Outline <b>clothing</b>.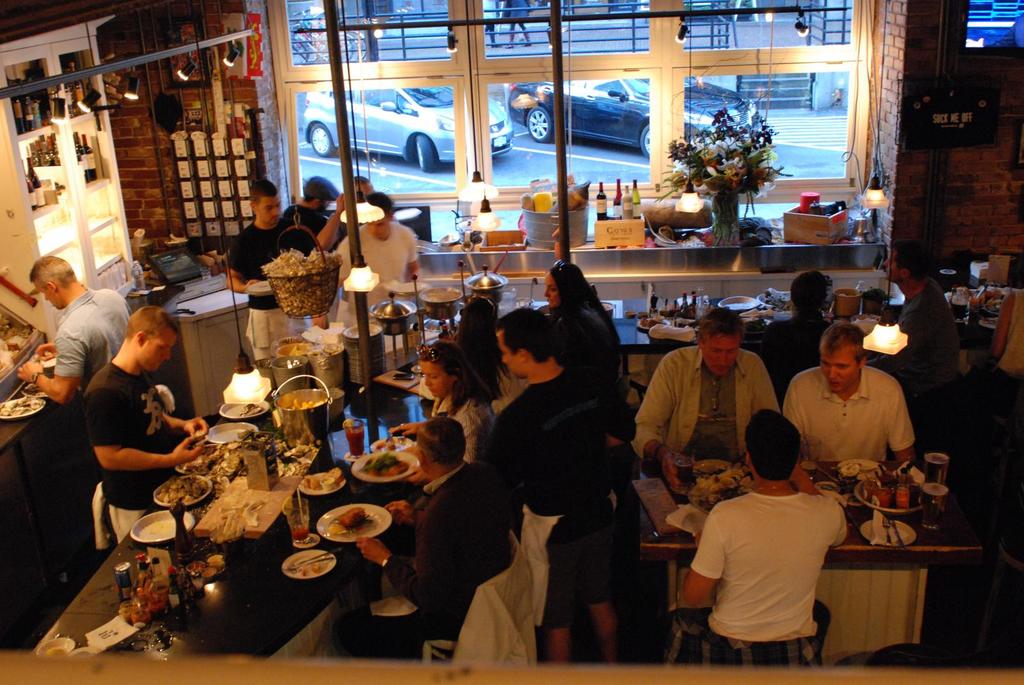
Outline: [786,363,918,466].
